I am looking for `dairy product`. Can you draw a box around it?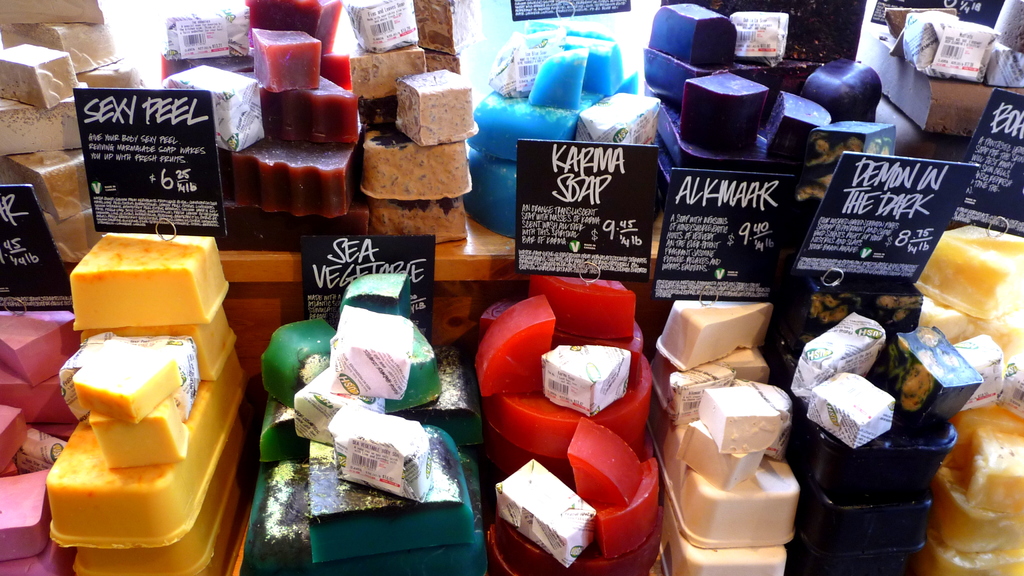
Sure, the bounding box is bbox(122, 303, 243, 378).
